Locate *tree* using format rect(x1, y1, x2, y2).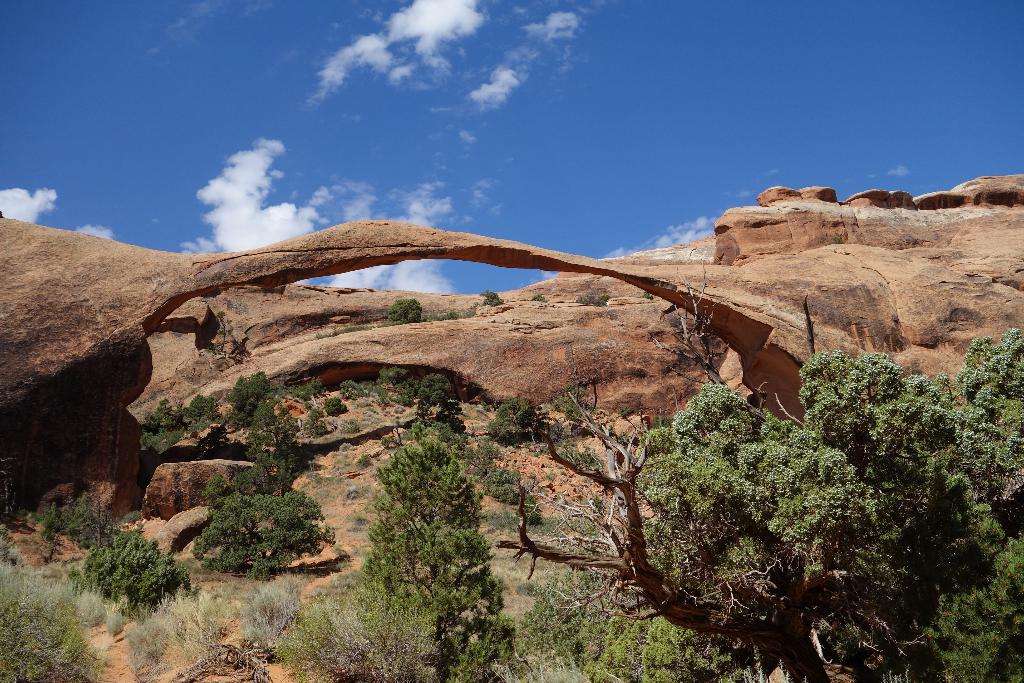
rect(182, 445, 340, 588).
